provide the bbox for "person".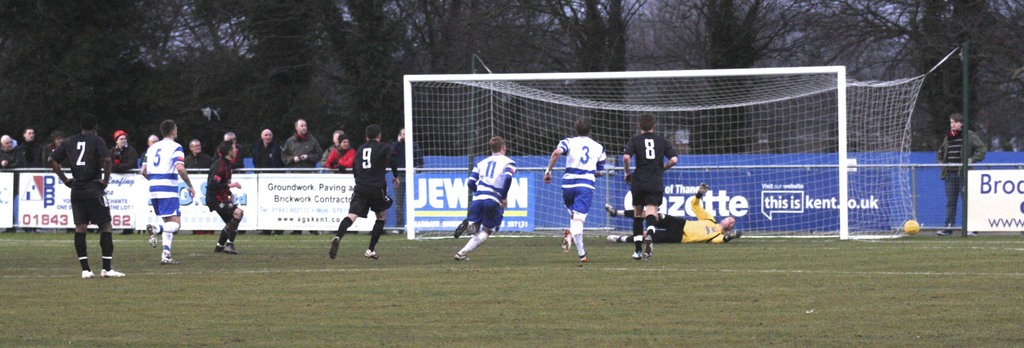
locate(619, 113, 665, 256).
